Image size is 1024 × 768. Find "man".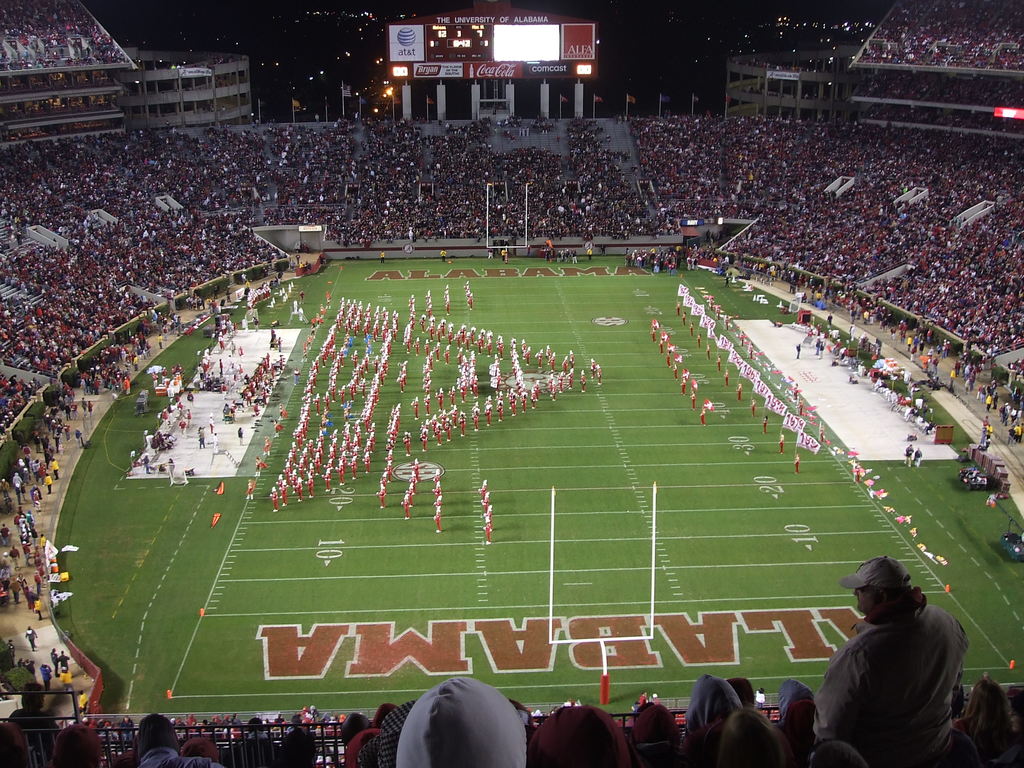
(left=198, top=427, right=204, bottom=446).
